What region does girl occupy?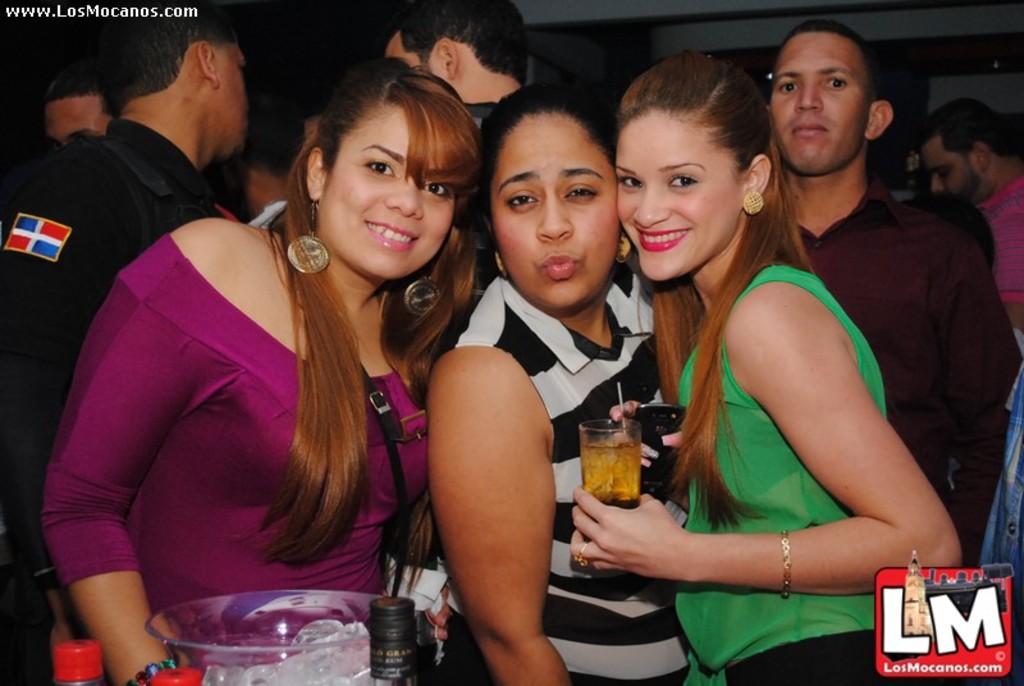
(x1=428, y1=81, x2=654, y2=685).
